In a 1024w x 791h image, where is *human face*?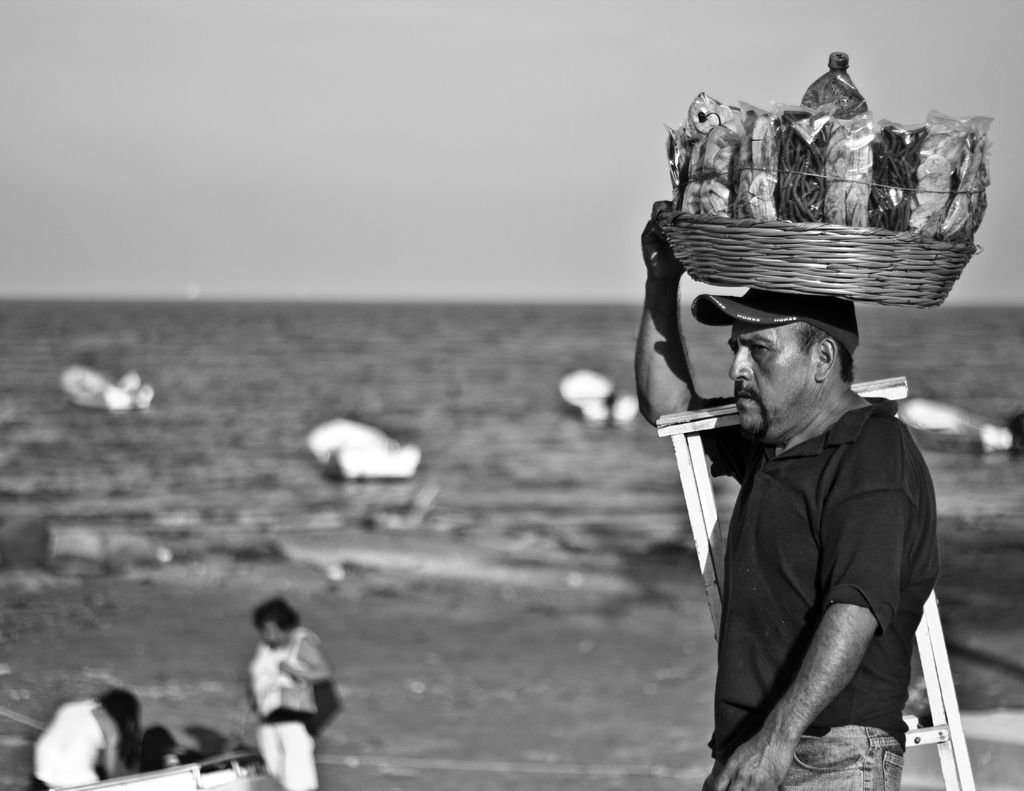
Rect(730, 323, 812, 436).
